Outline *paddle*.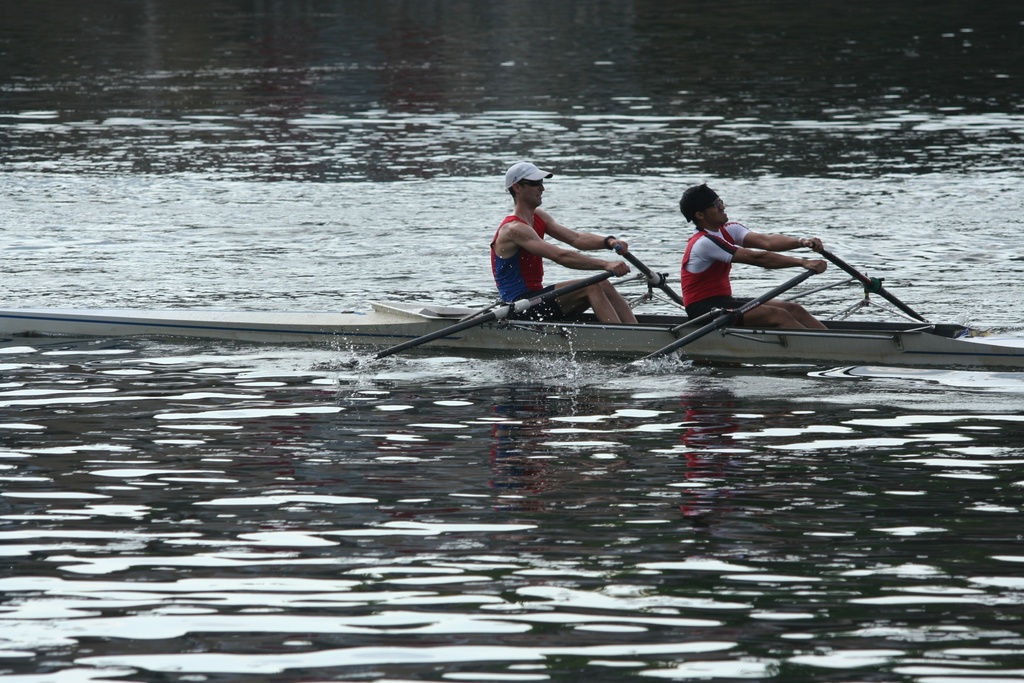
Outline: {"x1": 615, "y1": 243, "x2": 685, "y2": 308}.
